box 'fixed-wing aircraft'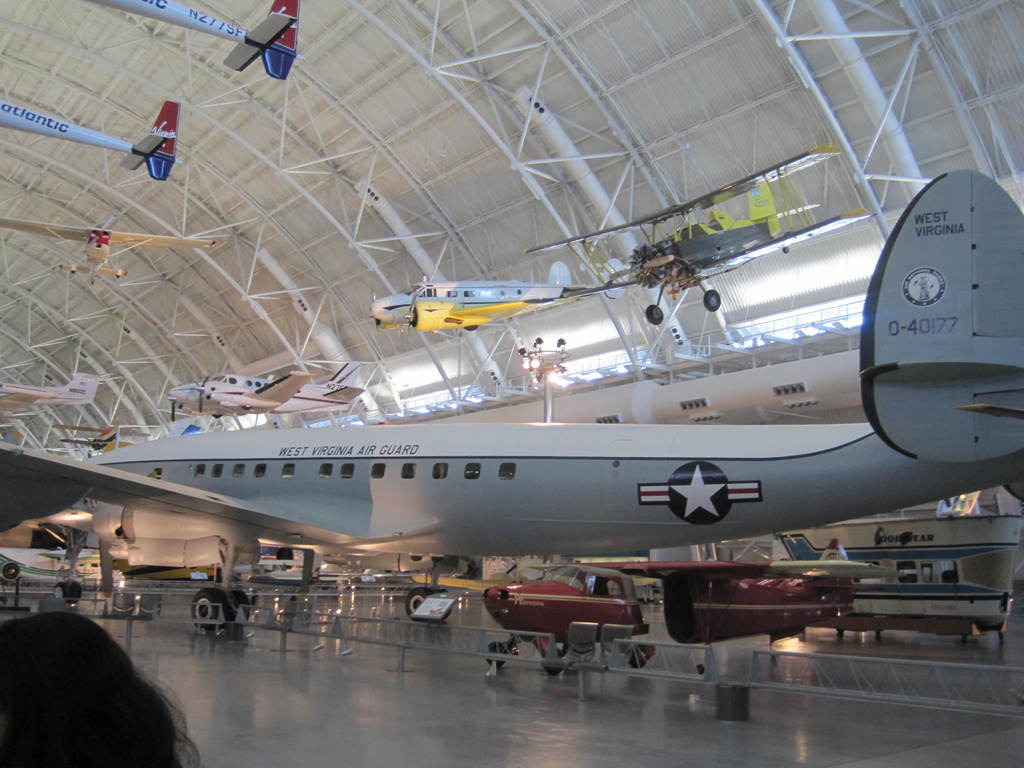
l=369, t=257, r=629, b=332
